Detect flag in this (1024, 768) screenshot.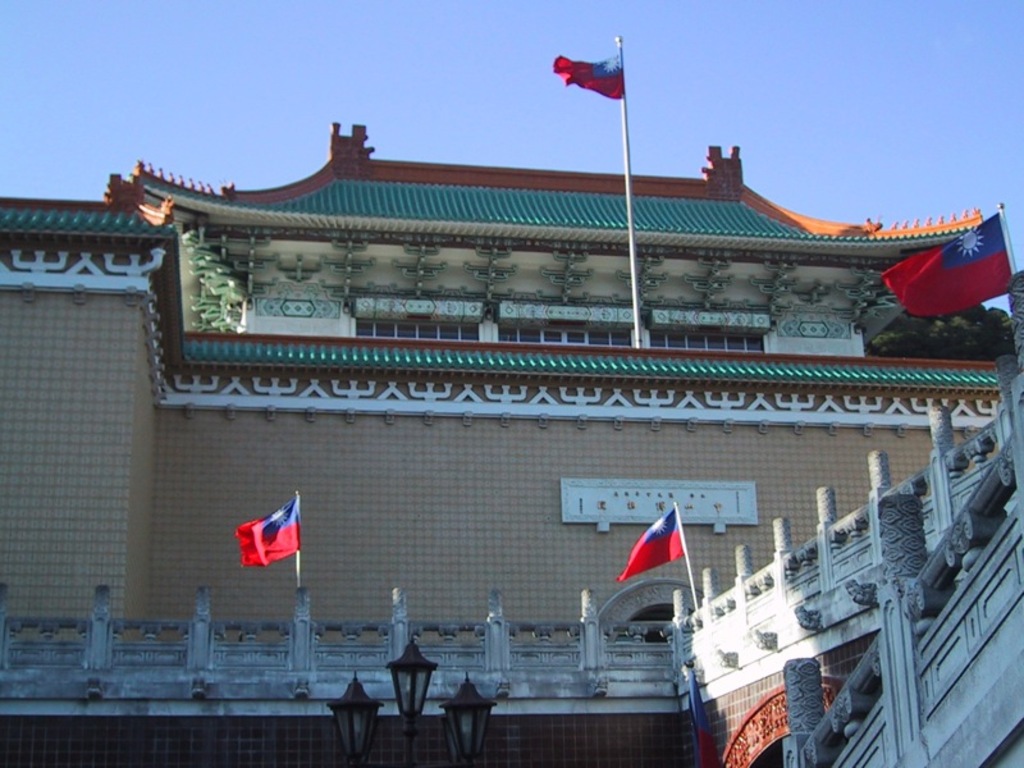
Detection: bbox(612, 504, 687, 577).
